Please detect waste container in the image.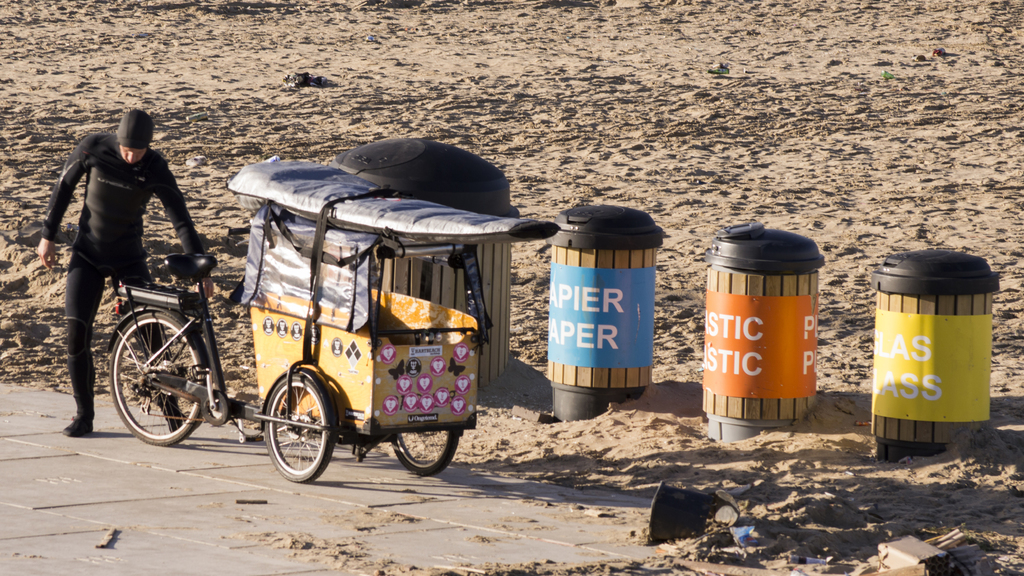
<box>318,133,533,409</box>.
